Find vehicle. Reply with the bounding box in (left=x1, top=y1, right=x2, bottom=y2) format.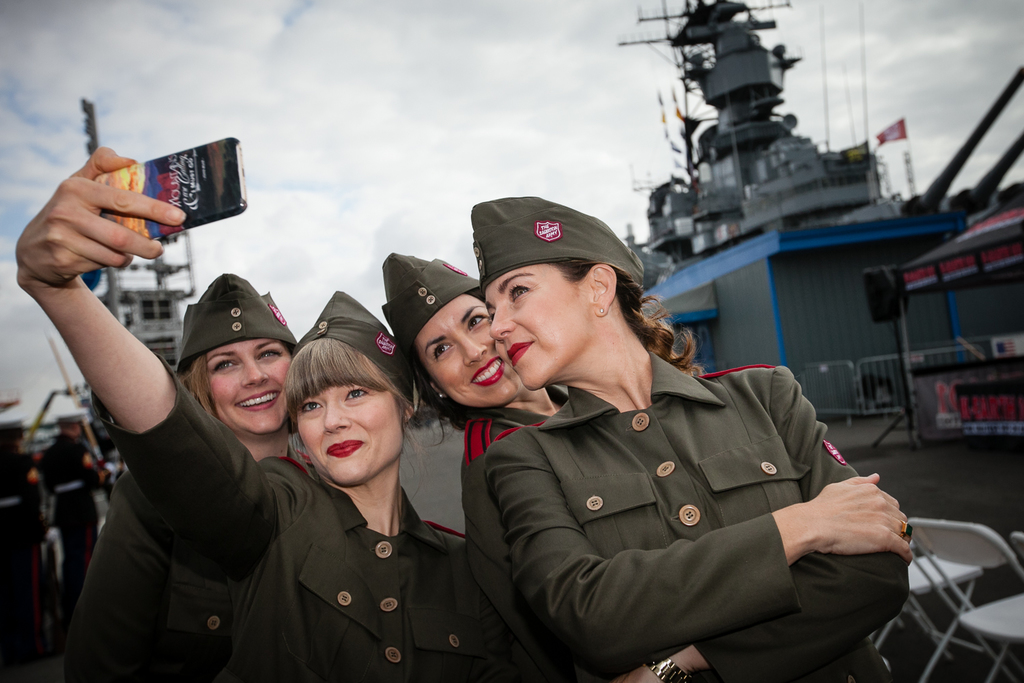
(left=0, top=0, right=1023, bottom=682).
